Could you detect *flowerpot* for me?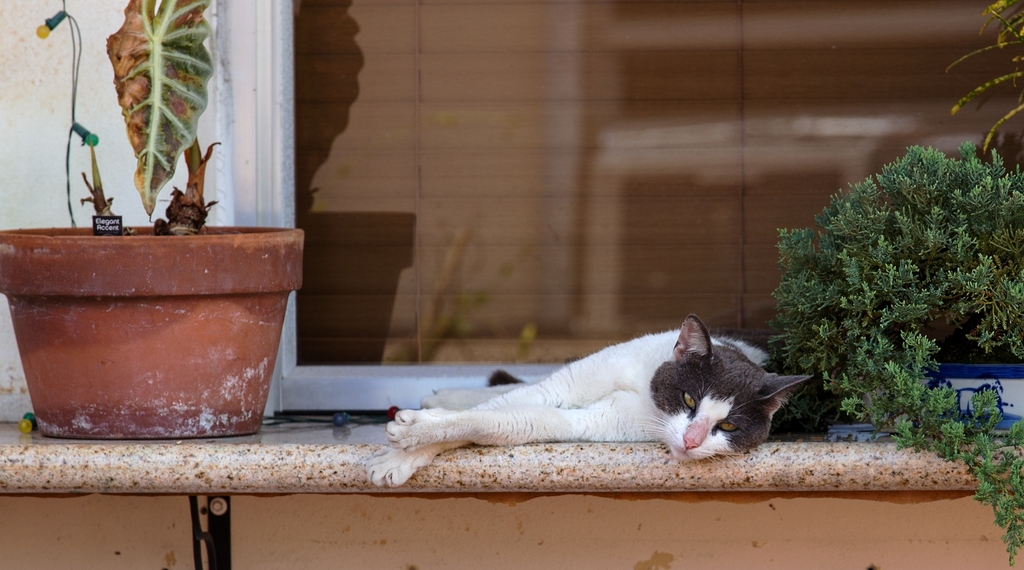
Detection result: {"x1": 924, "y1": 364, "x2": 1023, "y2": 437}.
